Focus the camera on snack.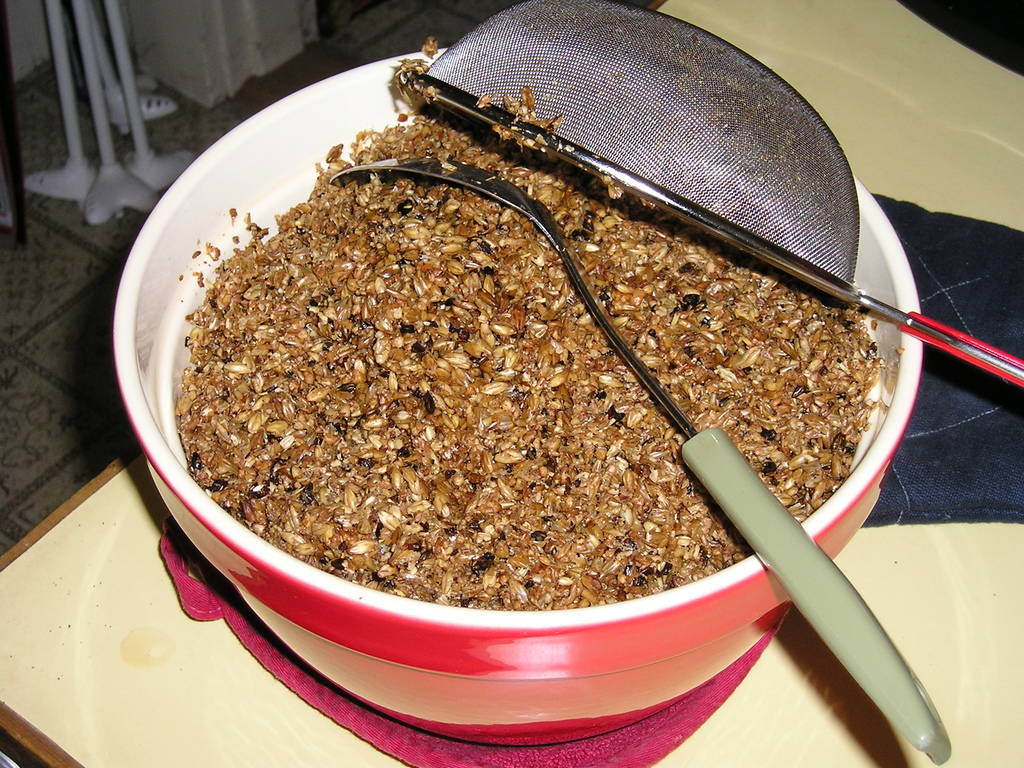
Focus region: [166, 35, 895, 611].
